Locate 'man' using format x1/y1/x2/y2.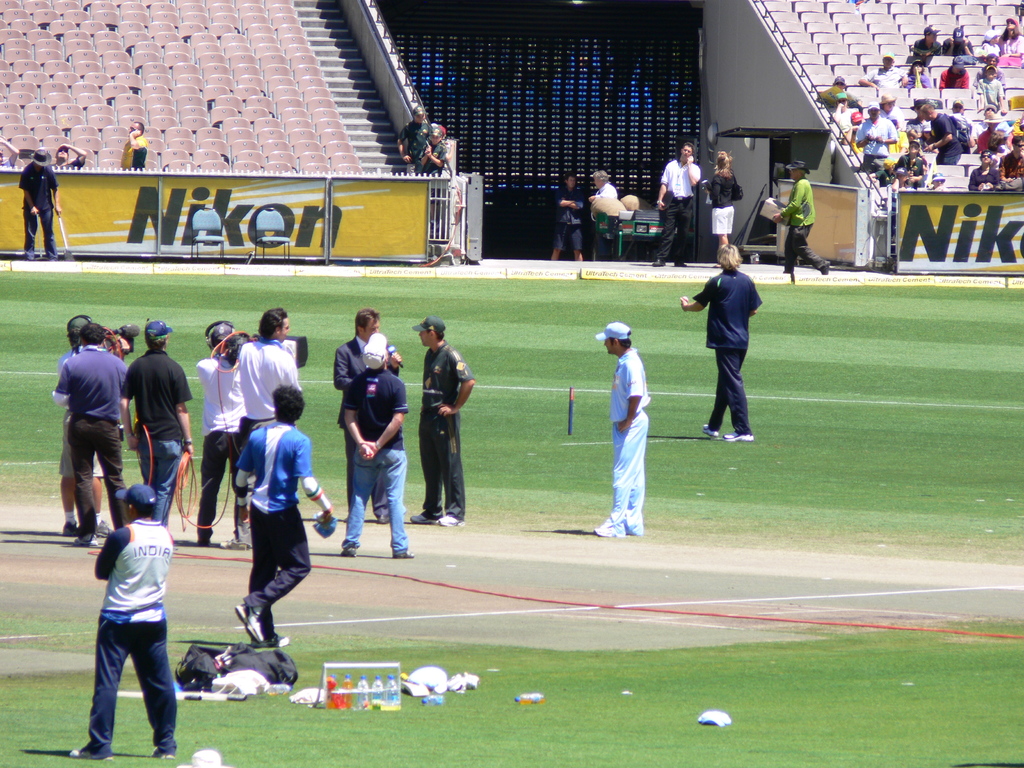
812/71/857/108.
